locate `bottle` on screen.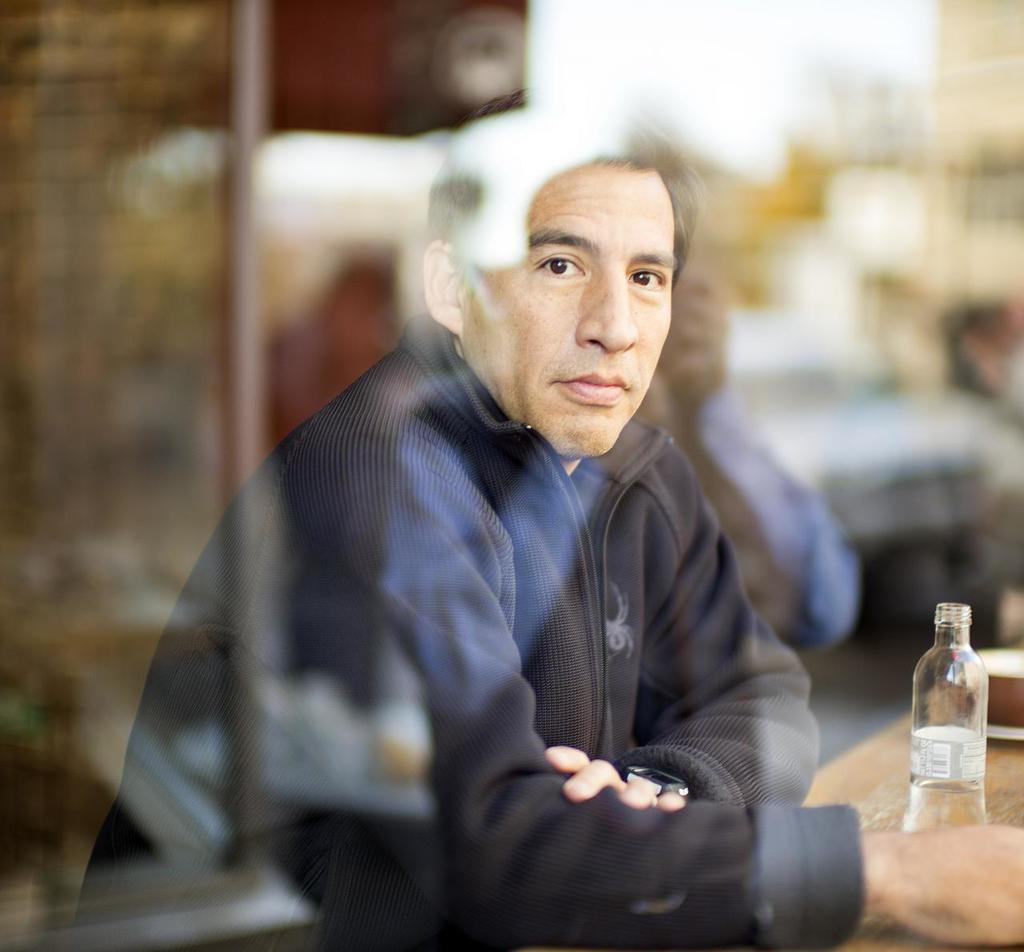
On screen at 906 602 987 833.
